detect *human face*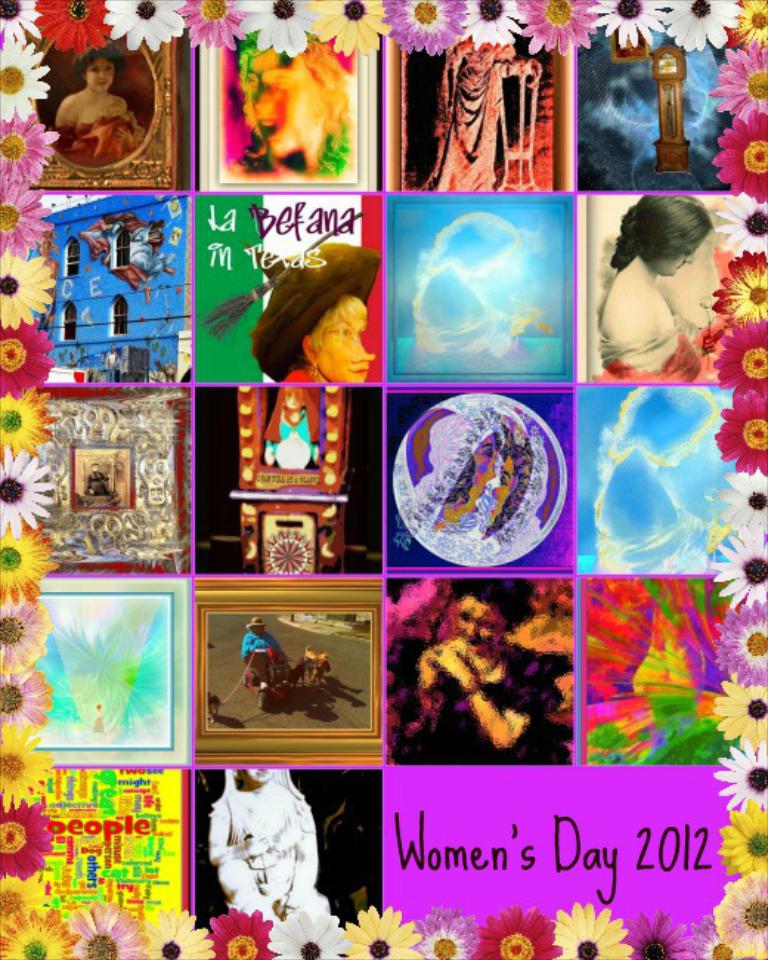
<box>650,238,703,279</box>
